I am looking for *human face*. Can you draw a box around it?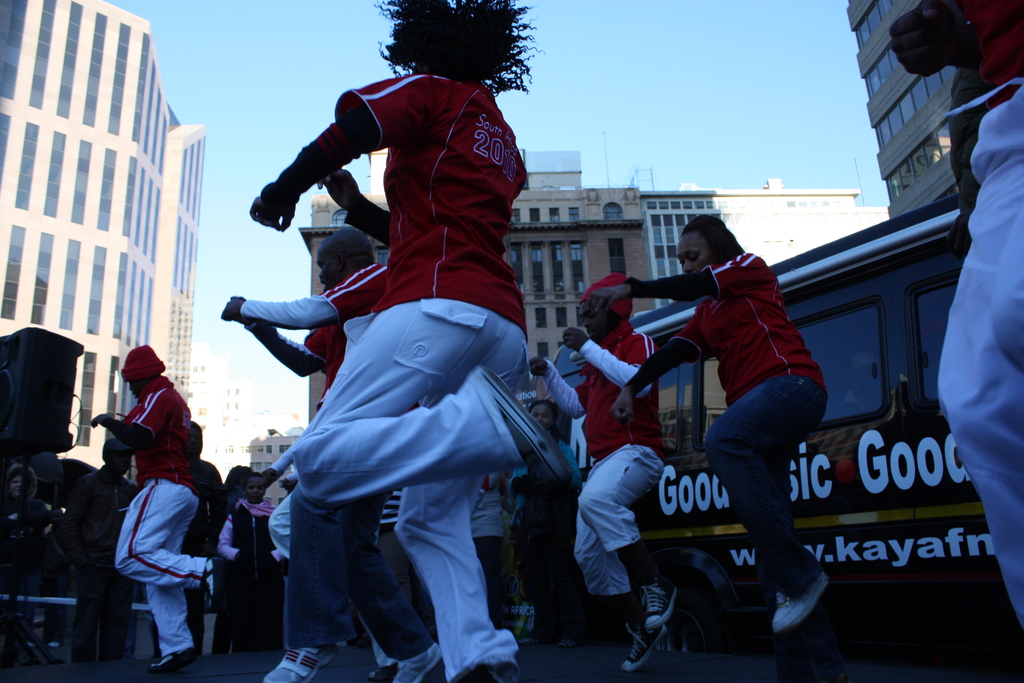
Sure, the bounding box is left=676, top=234, right=713, bottom=273.
